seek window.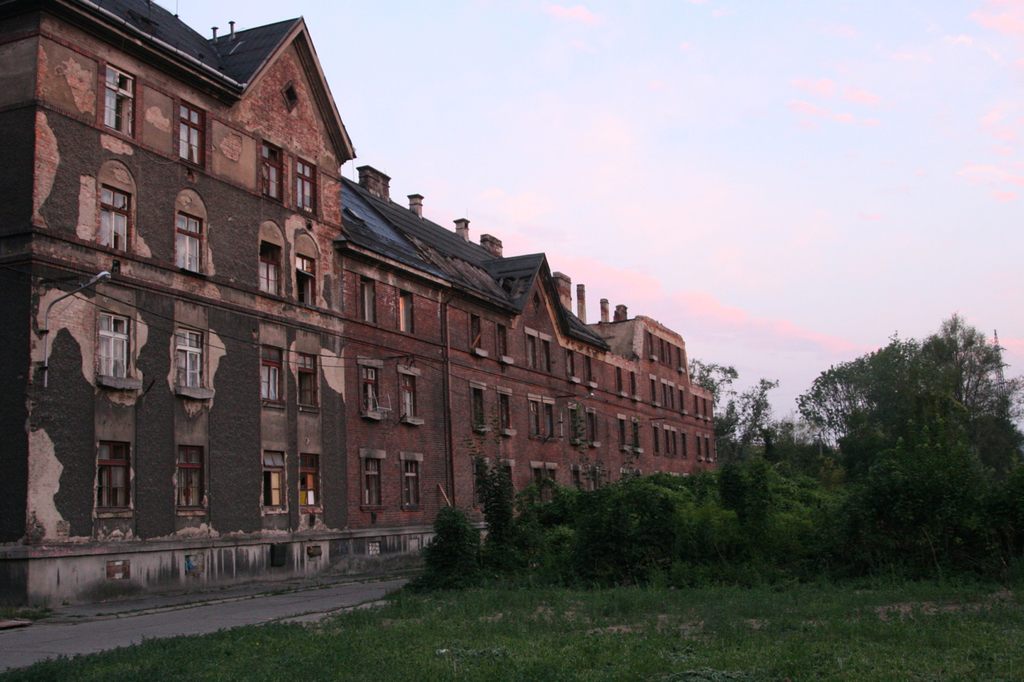
locate(180, 447, 206, 513).
